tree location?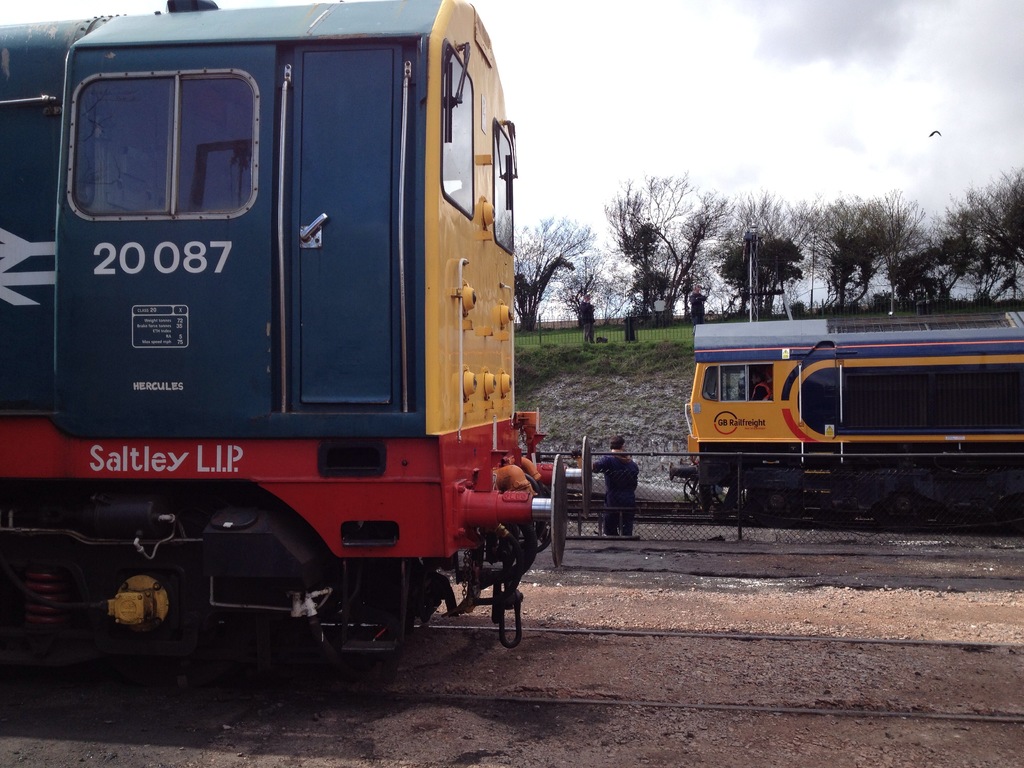
[901,205,983,301]
